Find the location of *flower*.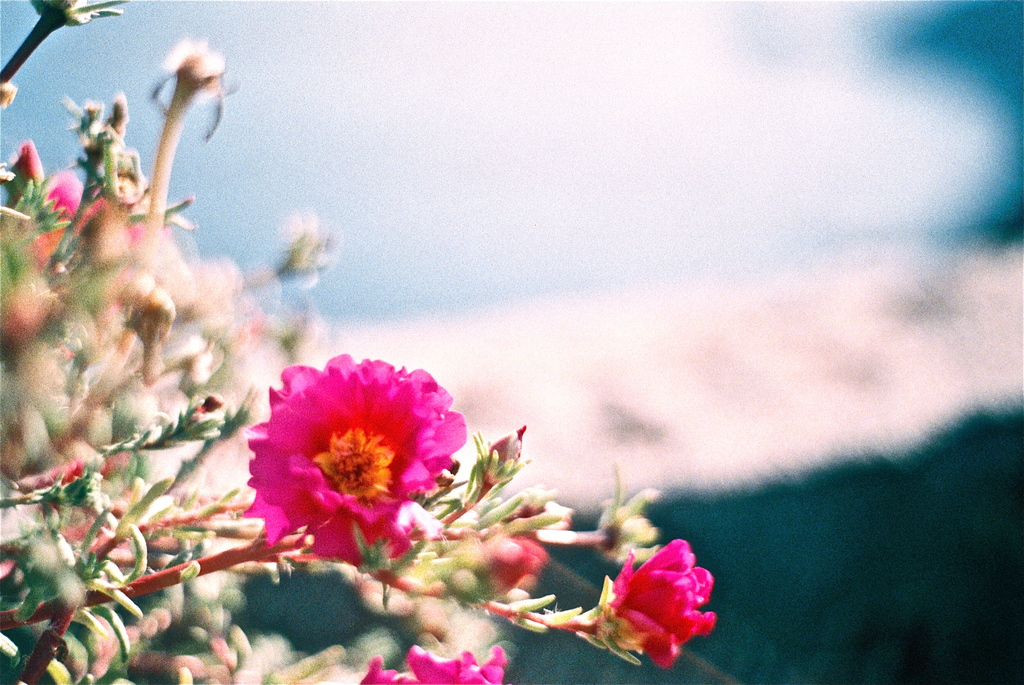
Location: 71:195:158:255.
